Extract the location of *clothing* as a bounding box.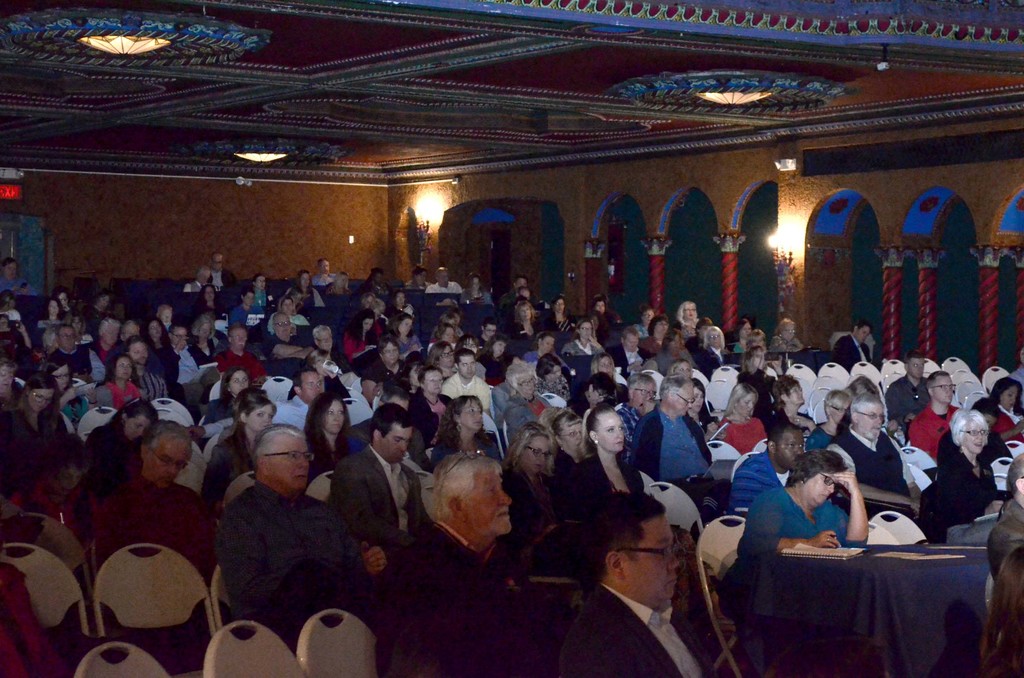
{"left": 564, "top": 442, "right": 653, "bottom": 502}.
